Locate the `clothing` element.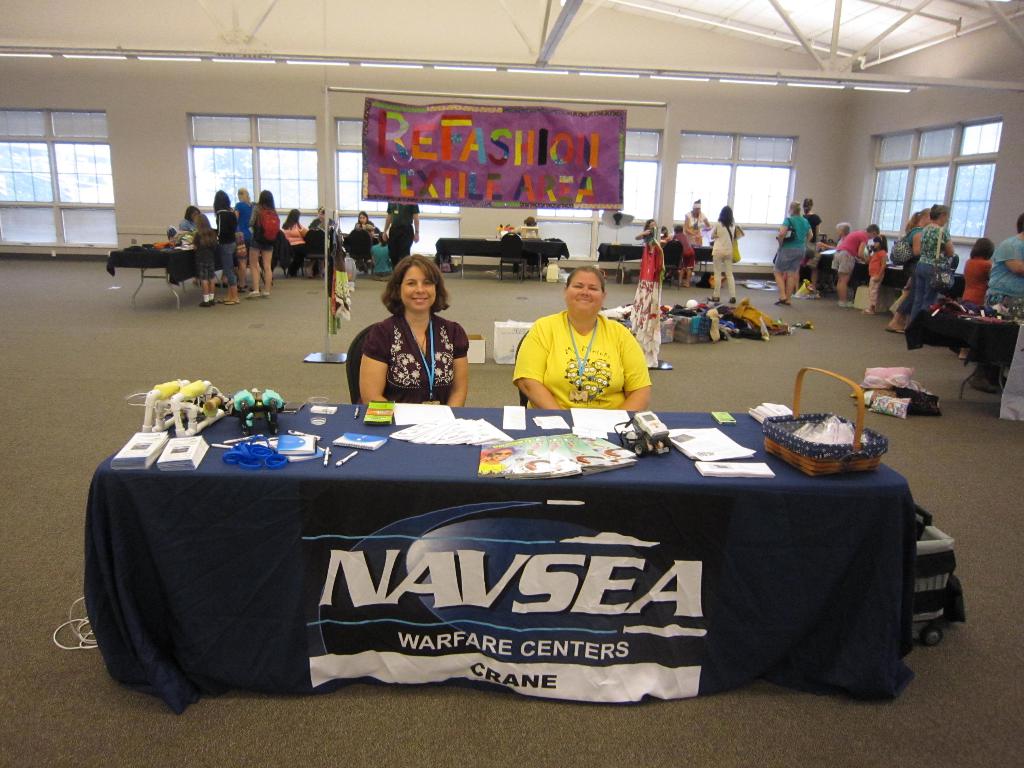
Element bbox: 775 214 813 276.
